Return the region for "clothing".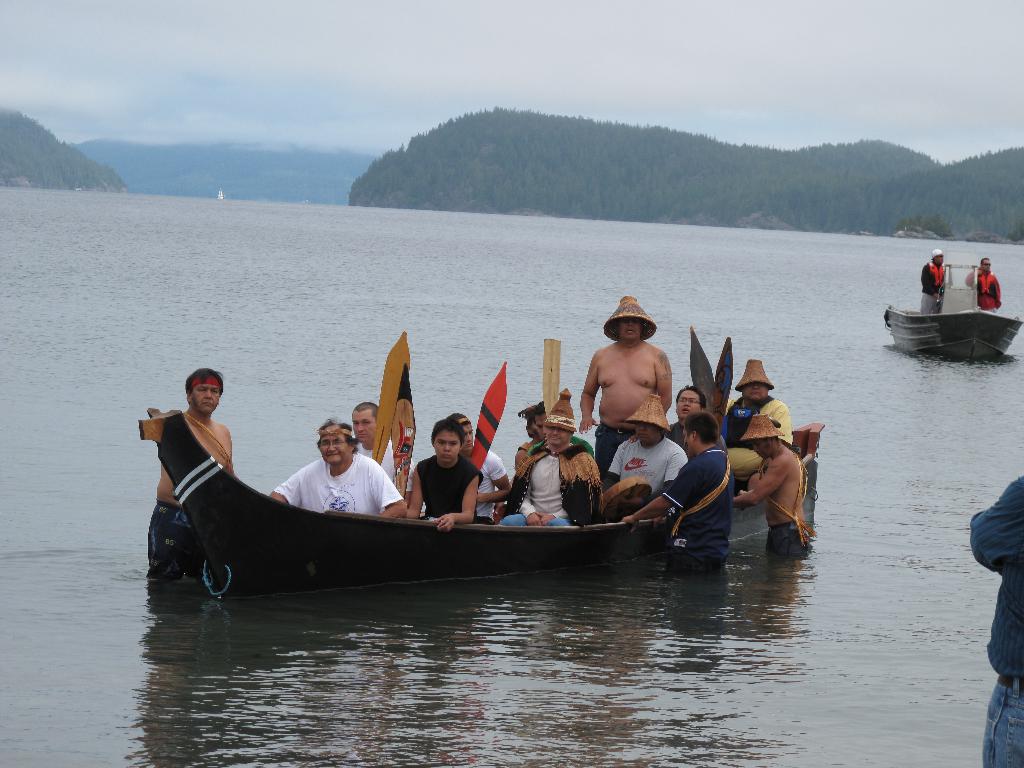
<region>662, 420, 694, 454</region>.
